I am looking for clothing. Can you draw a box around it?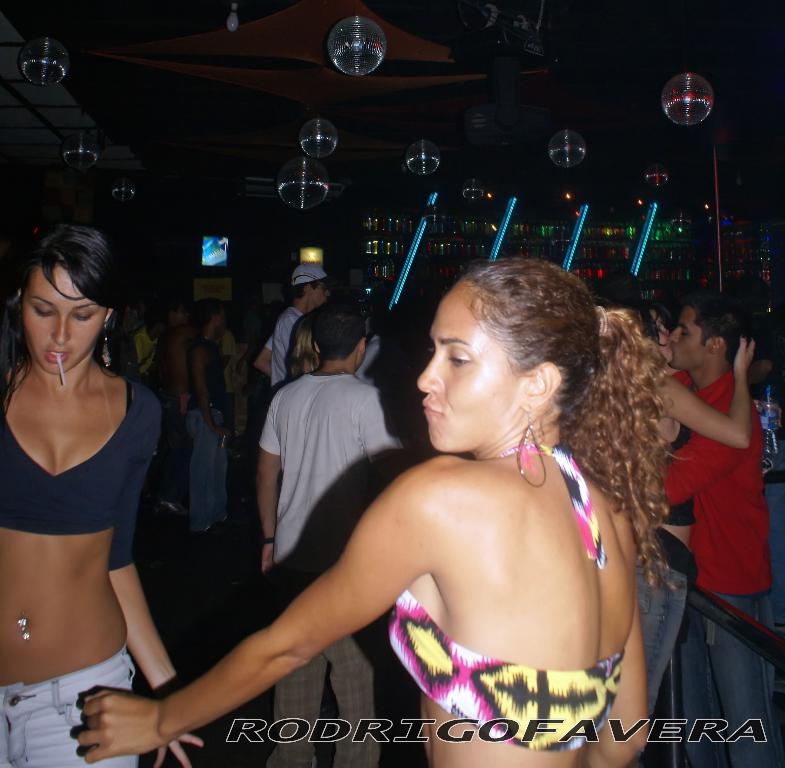
Sure, the bounding box is locate(382, 442, 623, 749).
